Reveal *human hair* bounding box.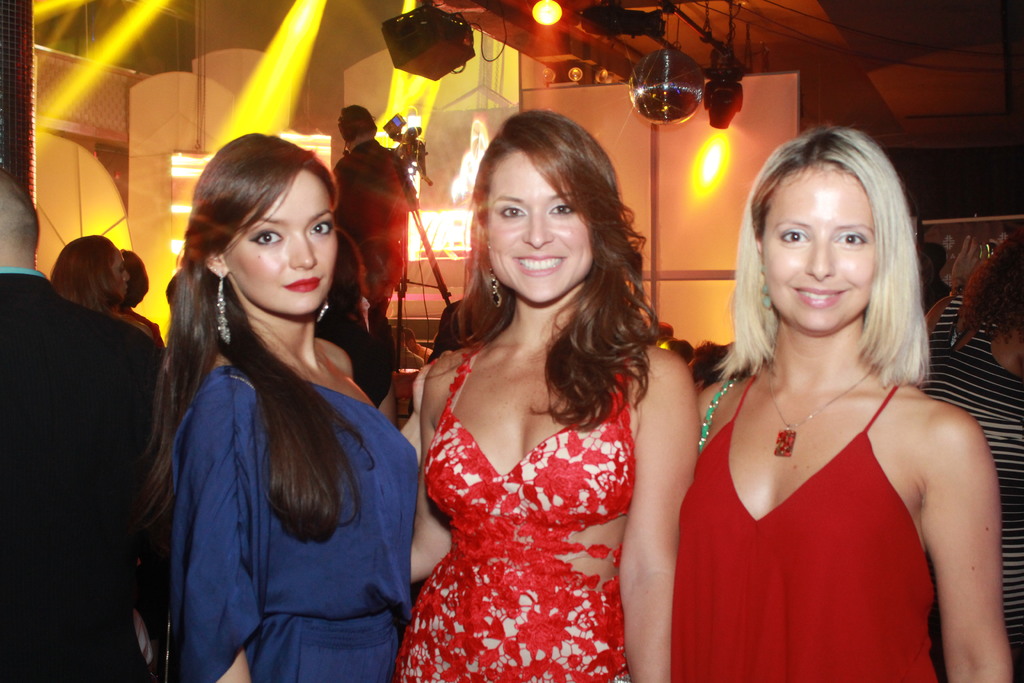
Revealed: crop(953, 228, 1023, 347).
